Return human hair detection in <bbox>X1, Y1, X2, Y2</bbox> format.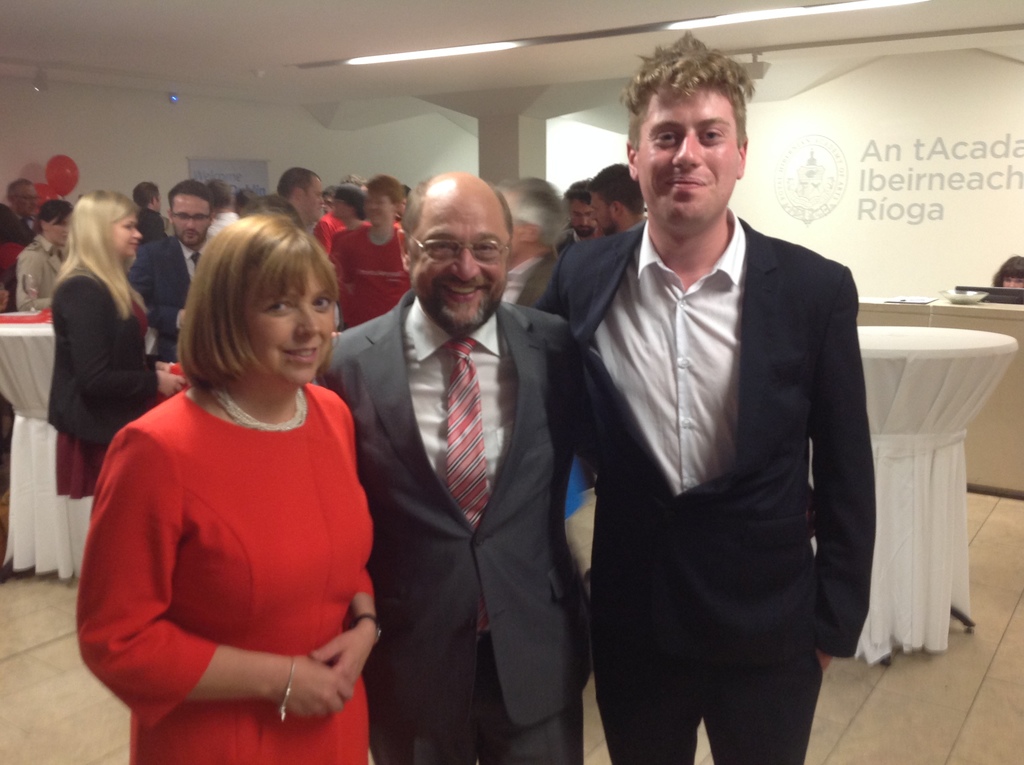
<bbox>167, 177, 213, 216</bbox>.
